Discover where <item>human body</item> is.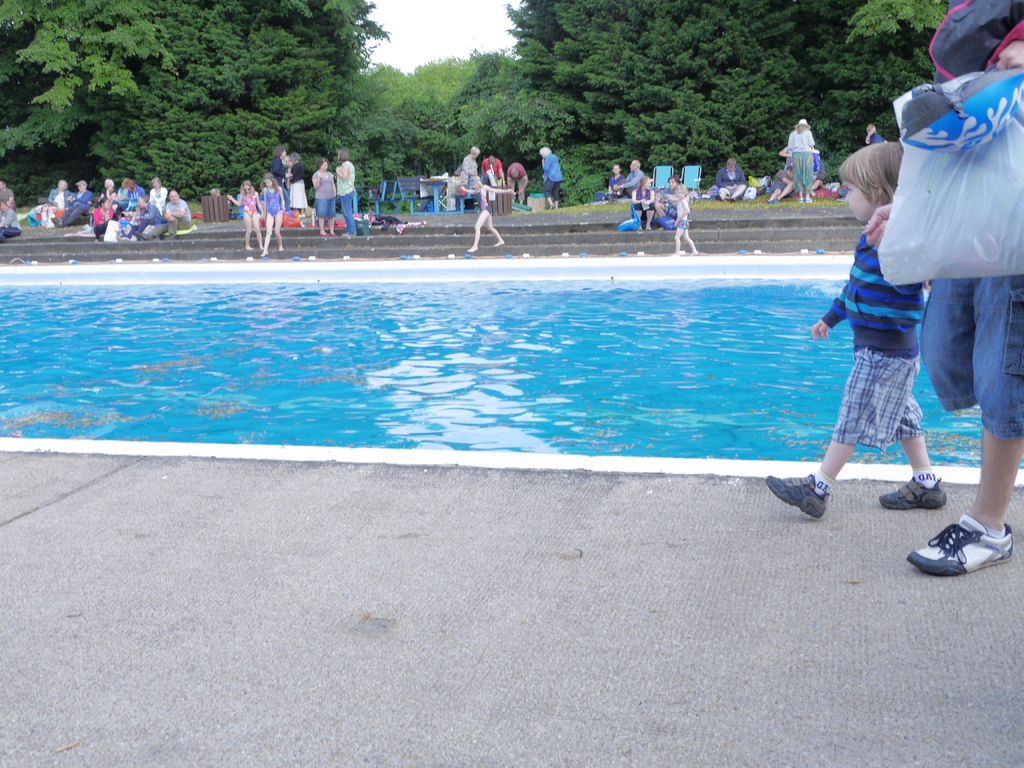
Discovered at [left=764, top=161, right=797, bottom=205].
